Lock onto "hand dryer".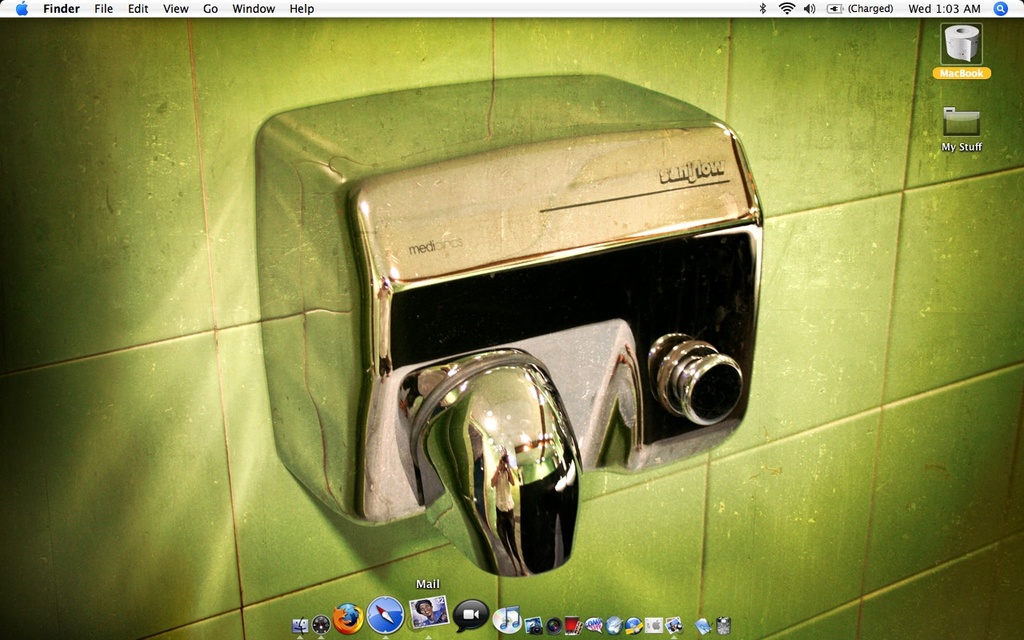
Locked: x1=252 y1=70 x2=764 y2=578.
